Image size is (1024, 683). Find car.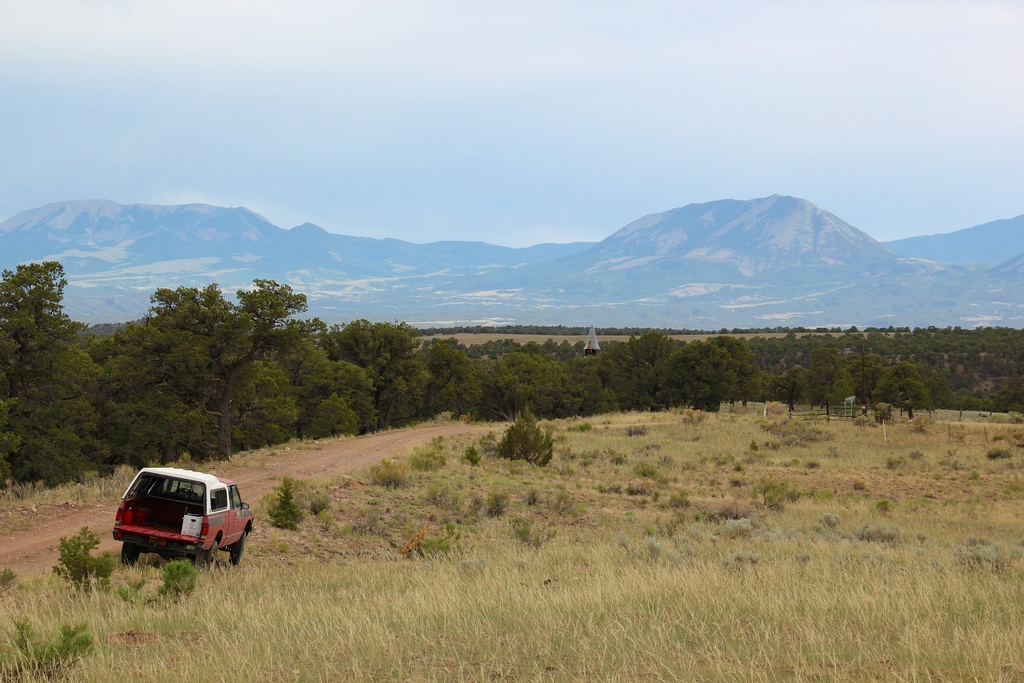
<region>109, 457, 254, 573</region>.
